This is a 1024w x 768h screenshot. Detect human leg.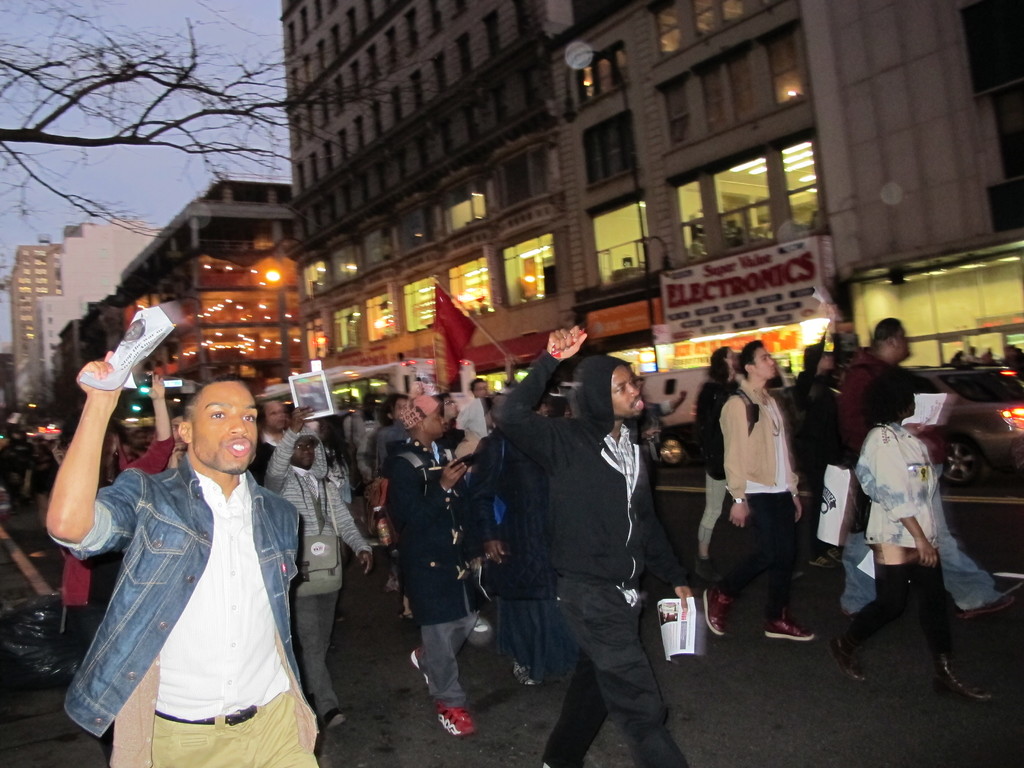
153,705,244,767.
